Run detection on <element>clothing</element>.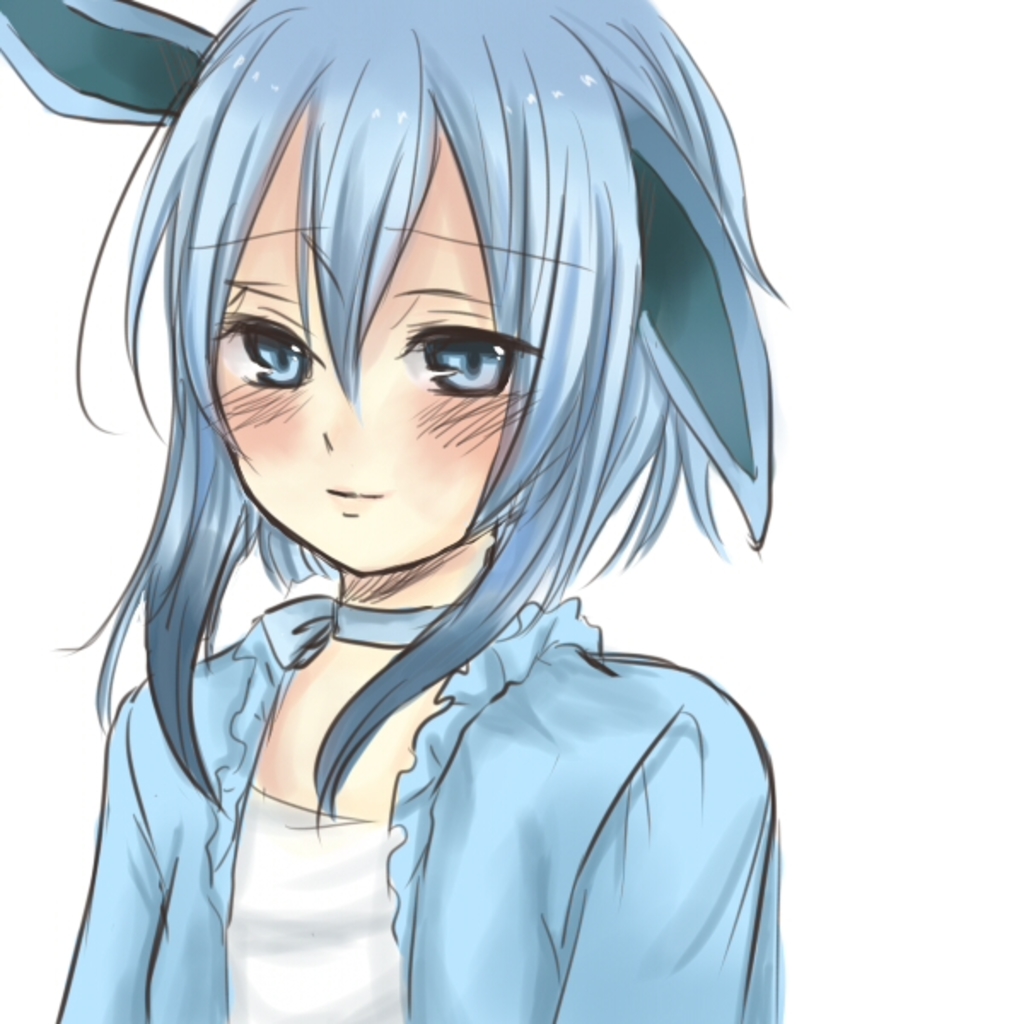
Result: {"left": 58, "top": 423, "right": 811, "bottom": 1000}.
